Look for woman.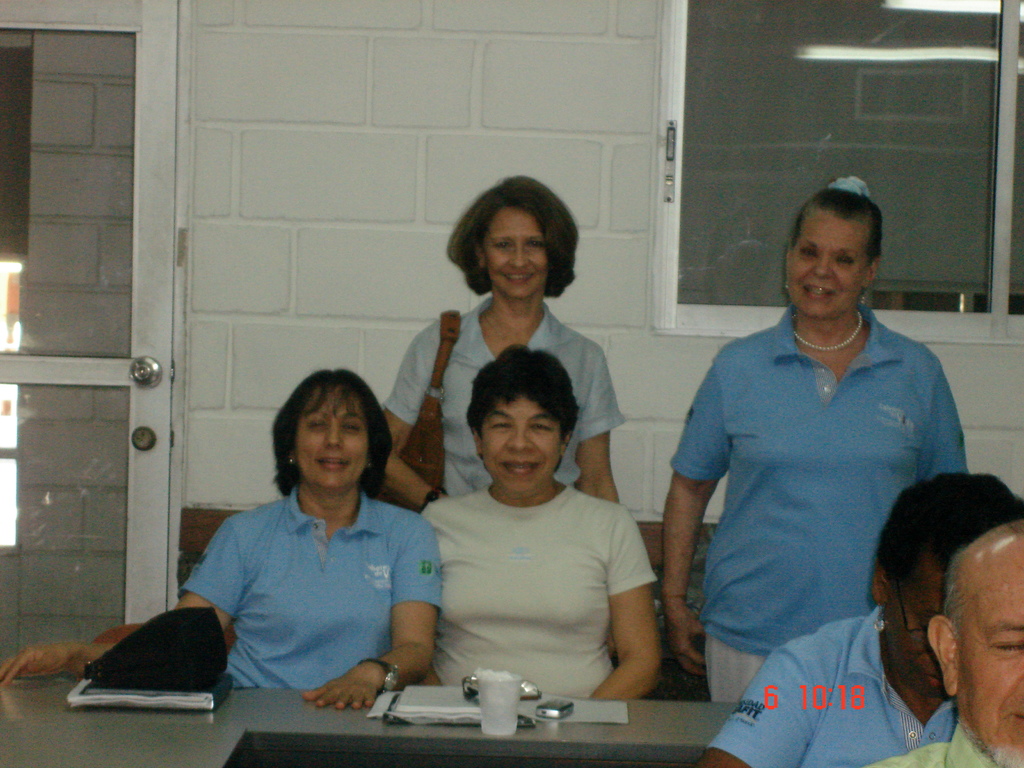
Found: 157/373/449/719.
